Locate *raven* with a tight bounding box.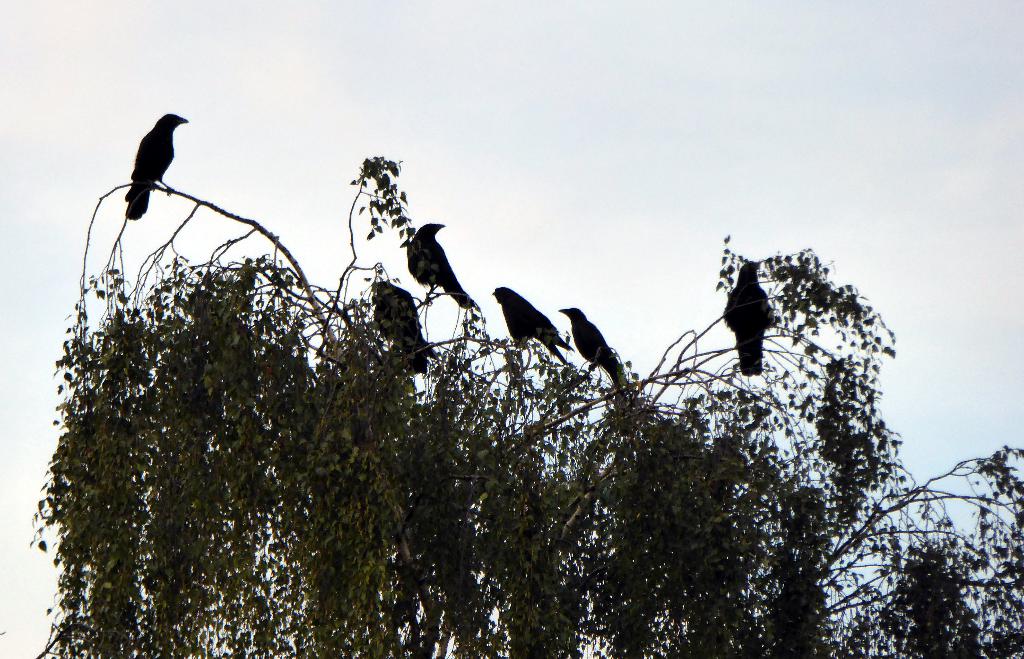
box(719, 256, 779, 375).
